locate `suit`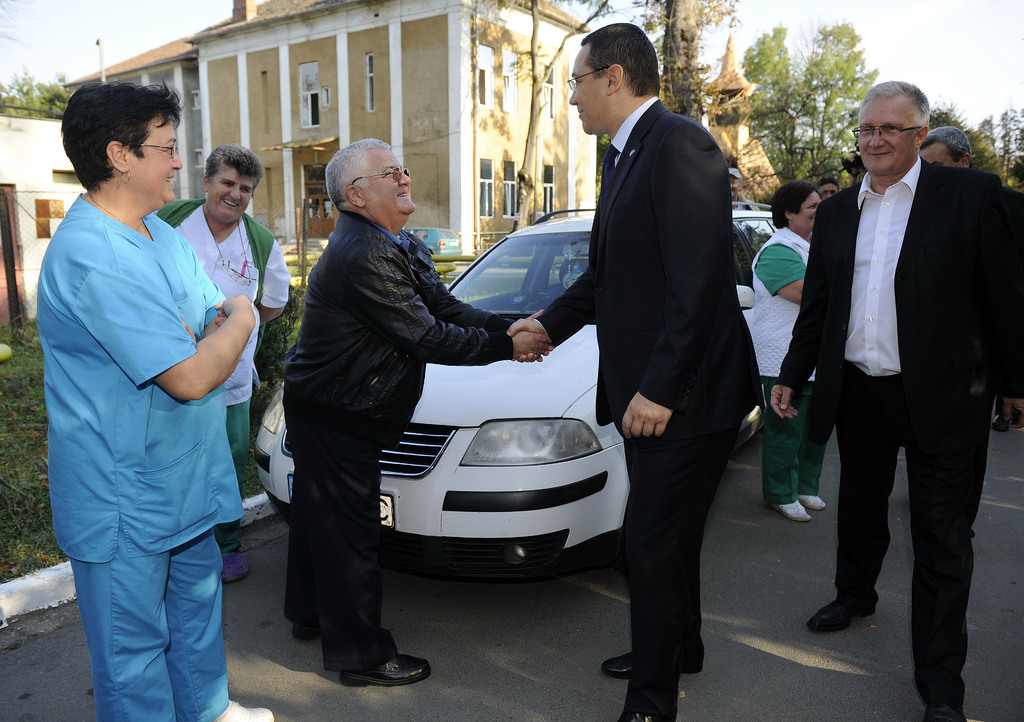
crop(531, 101, 758, 717)
